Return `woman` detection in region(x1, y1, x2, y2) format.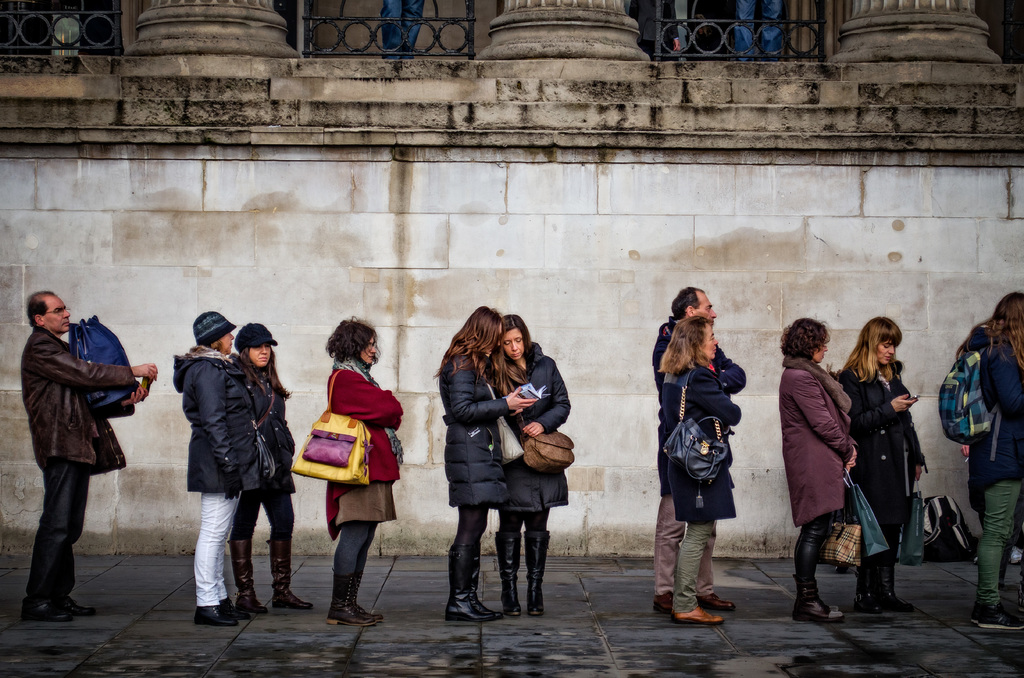
region(320, 312, 404, 629).
